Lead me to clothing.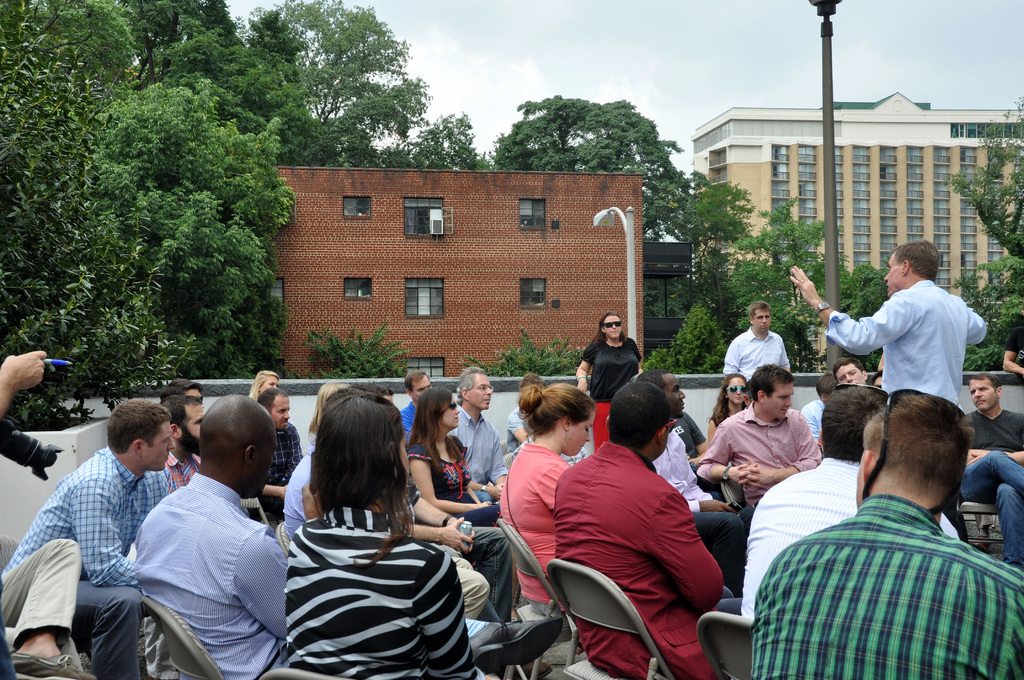
Lead to region(750, 495, 1023, 679).
